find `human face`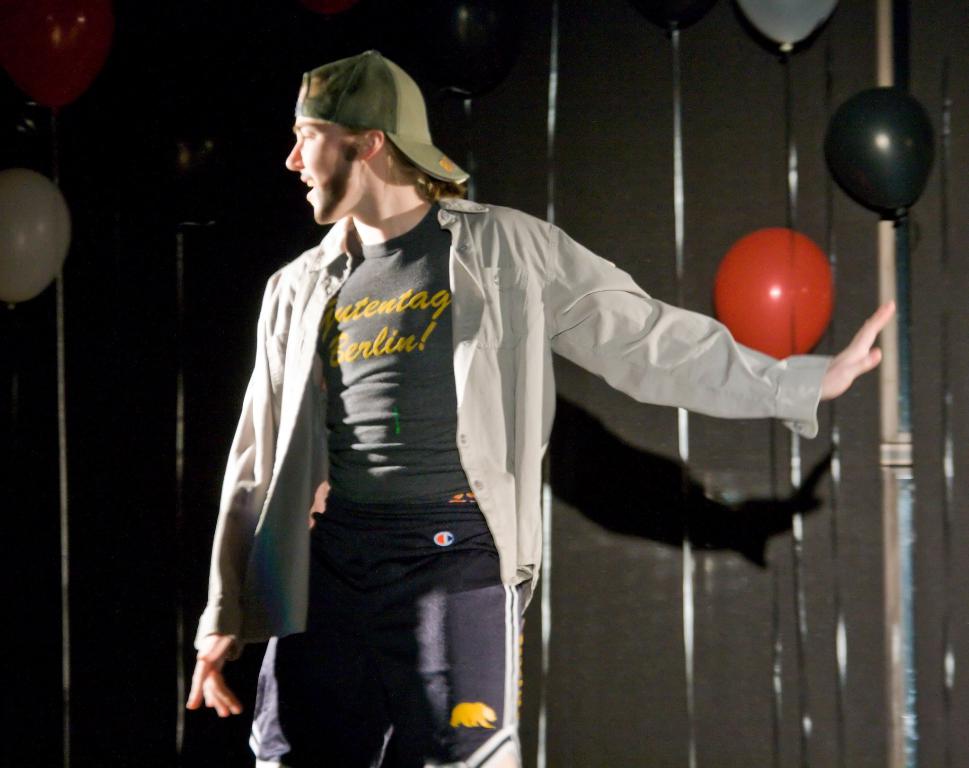
bbox=[285, 118, 365, 225]
